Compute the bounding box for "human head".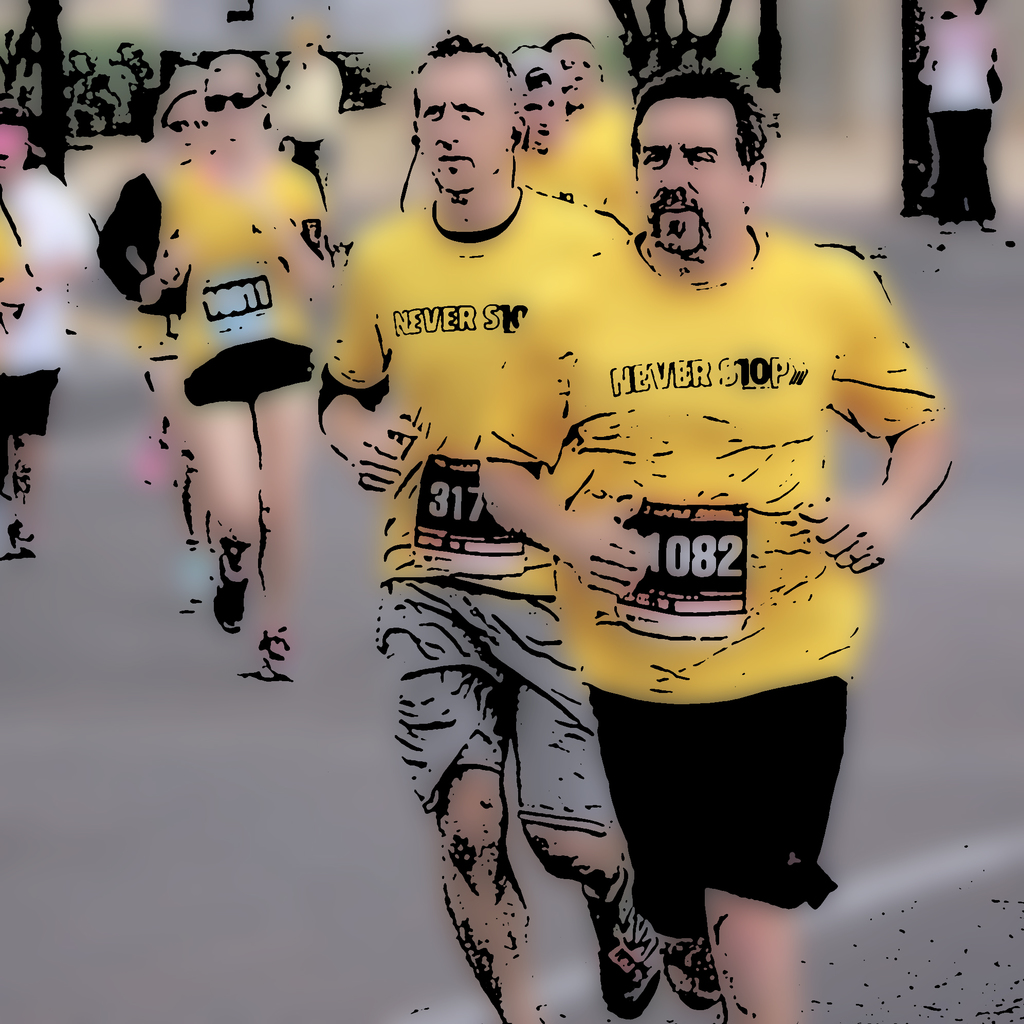
[left=618, top=65, right=794, bottom=259].
